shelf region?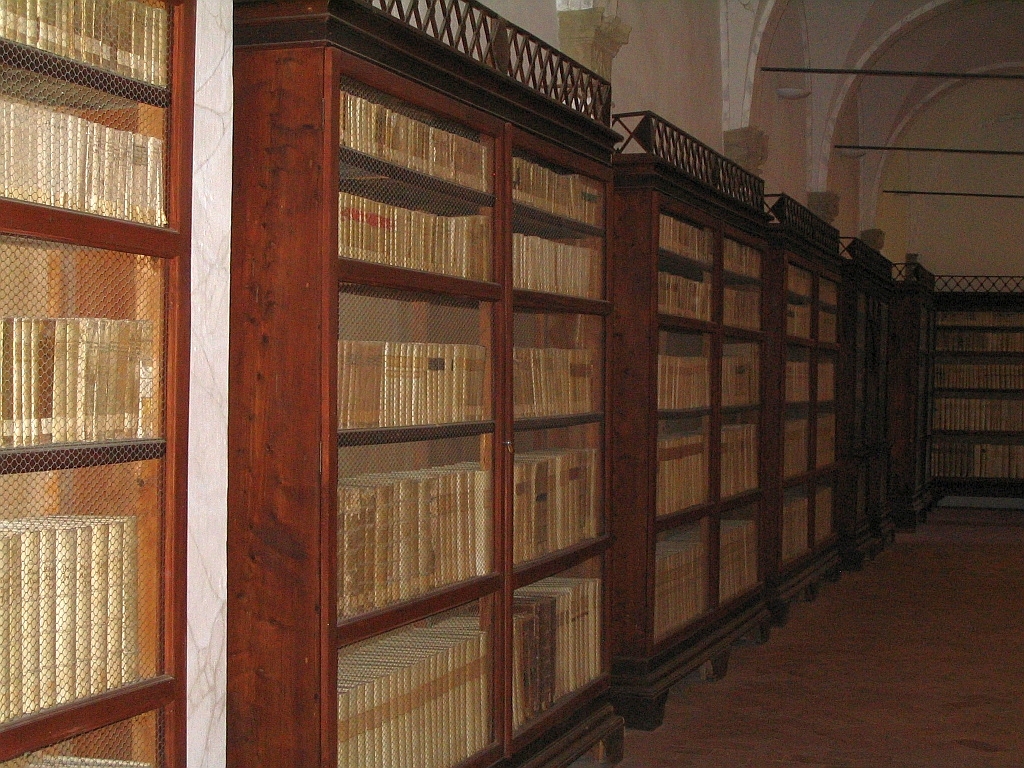
[712,495,775,605]
